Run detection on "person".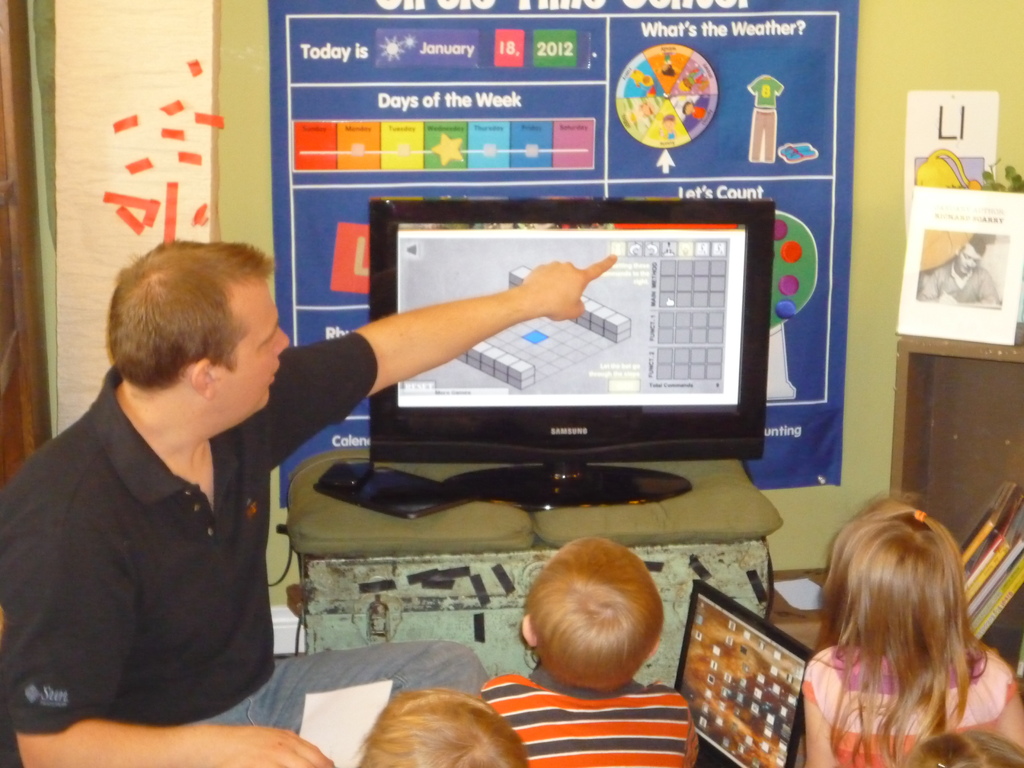
Result: x1=0 y1=240 x2=623 y2=767.
